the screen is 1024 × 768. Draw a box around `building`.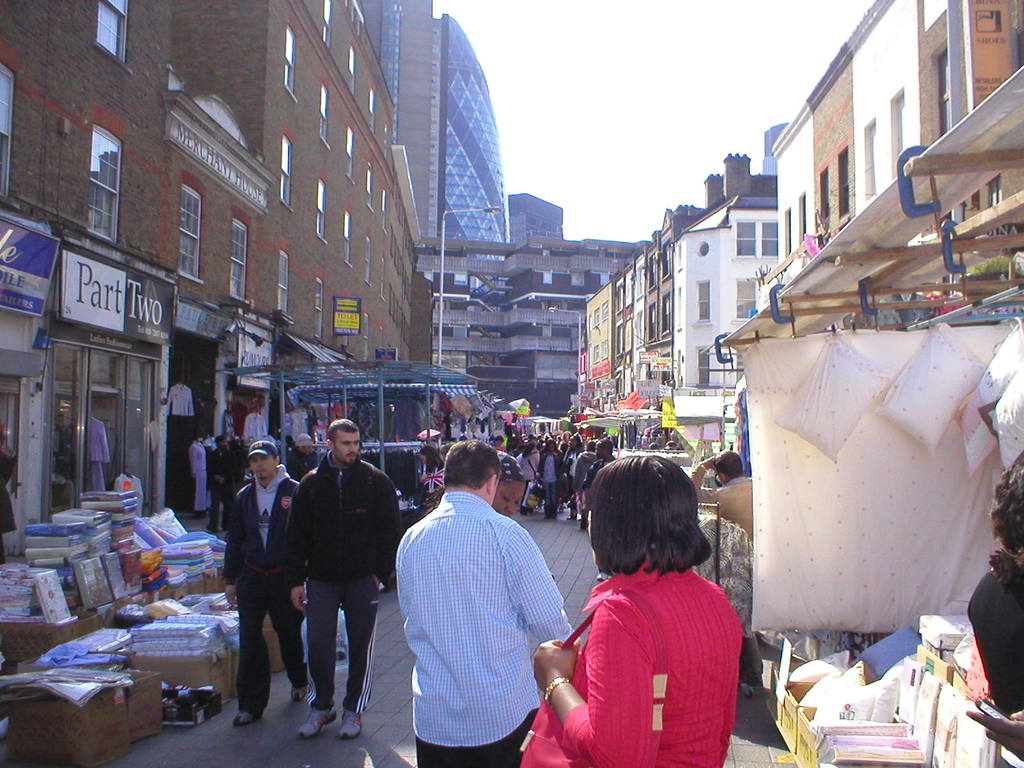
<region>721, 0, 1023, 606</region>.
